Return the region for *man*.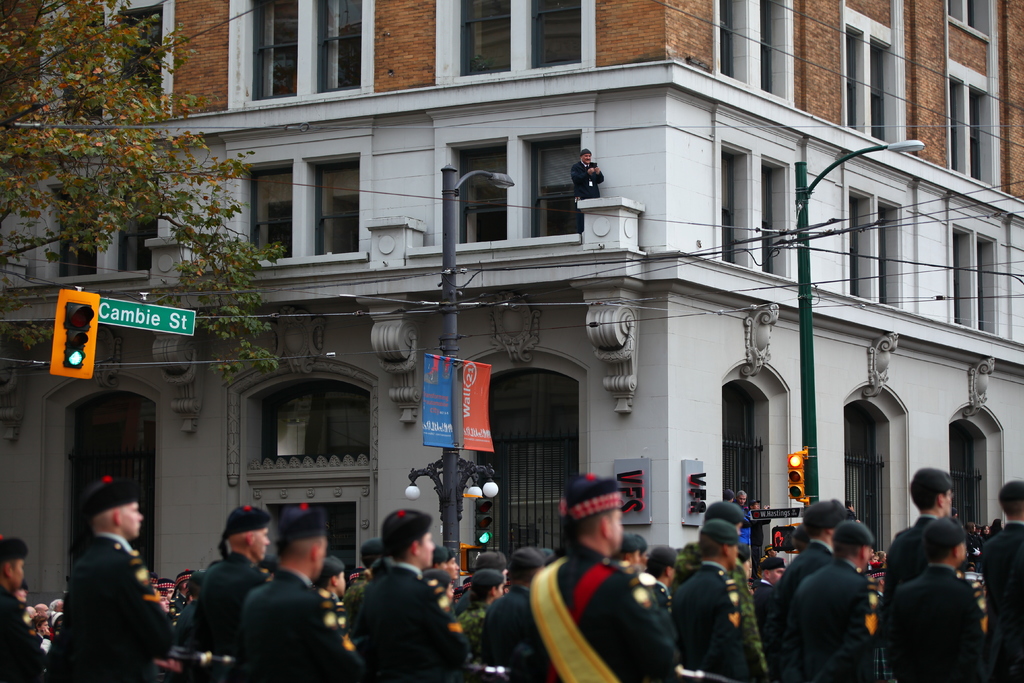
[left=460, top=552, right=511, bottom=609].
